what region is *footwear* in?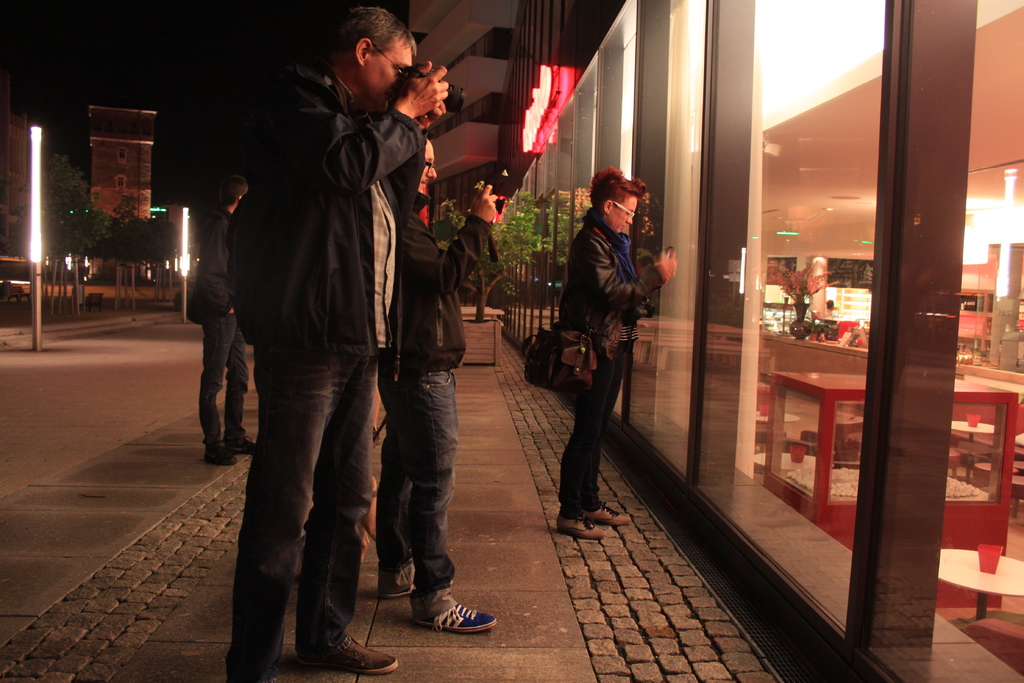
<bbox>406, 586, 489, 653</bbox>.
